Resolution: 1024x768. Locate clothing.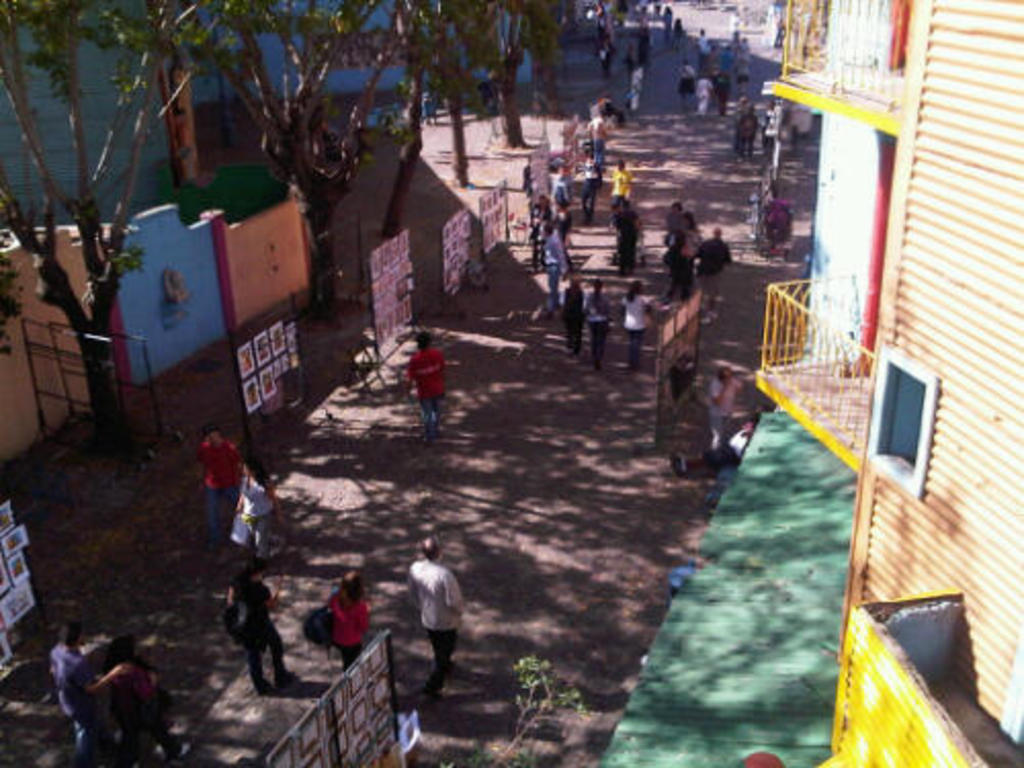
(618,297,651,356).
